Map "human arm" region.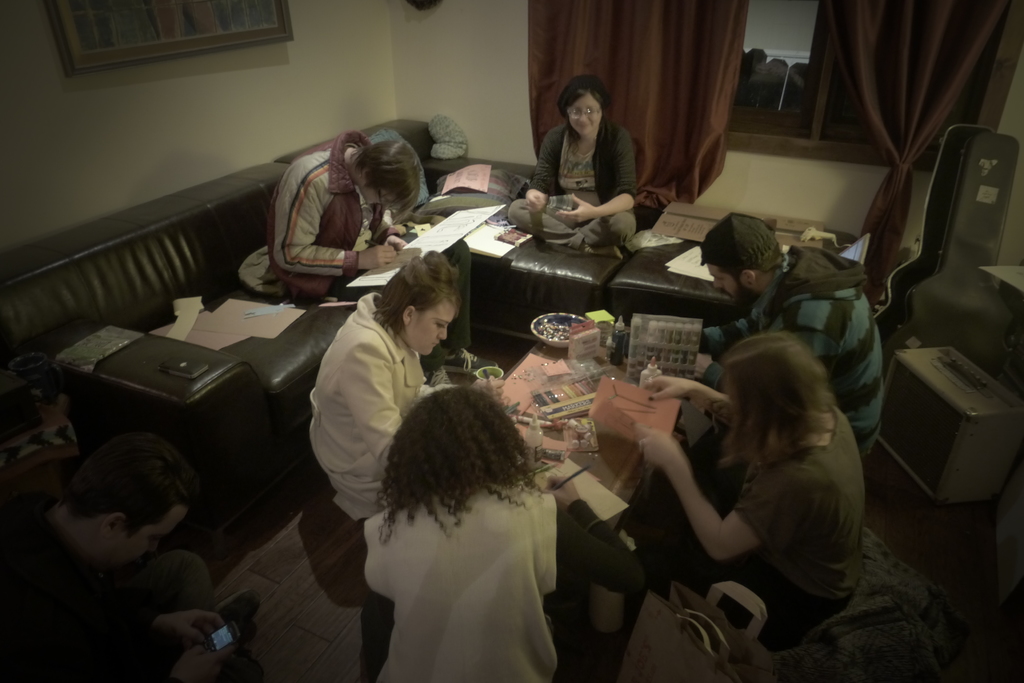
Mapped to left=154, top=609, right=228, bottom=644.
